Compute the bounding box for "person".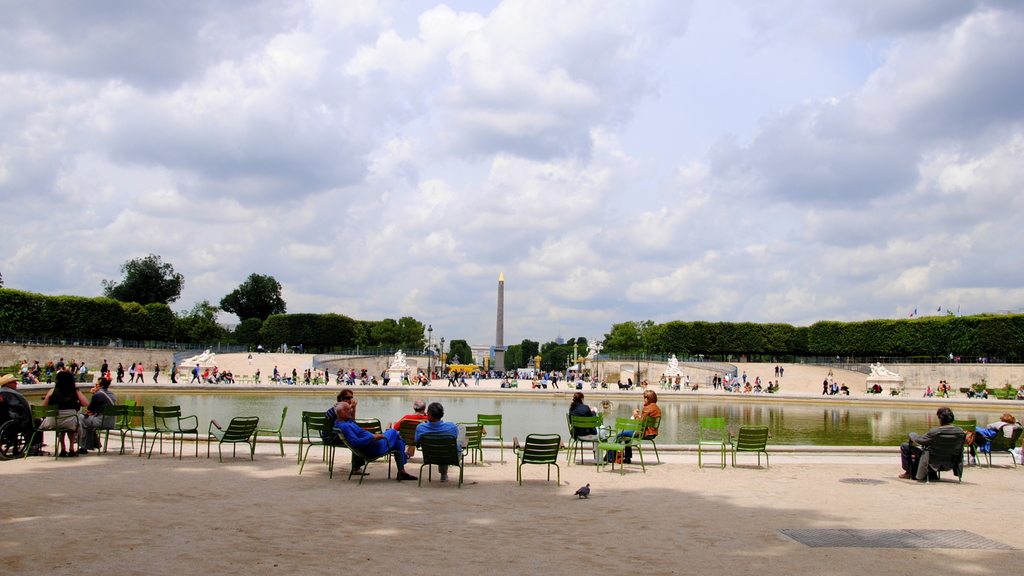
rect(186, 347, 209, 360).
